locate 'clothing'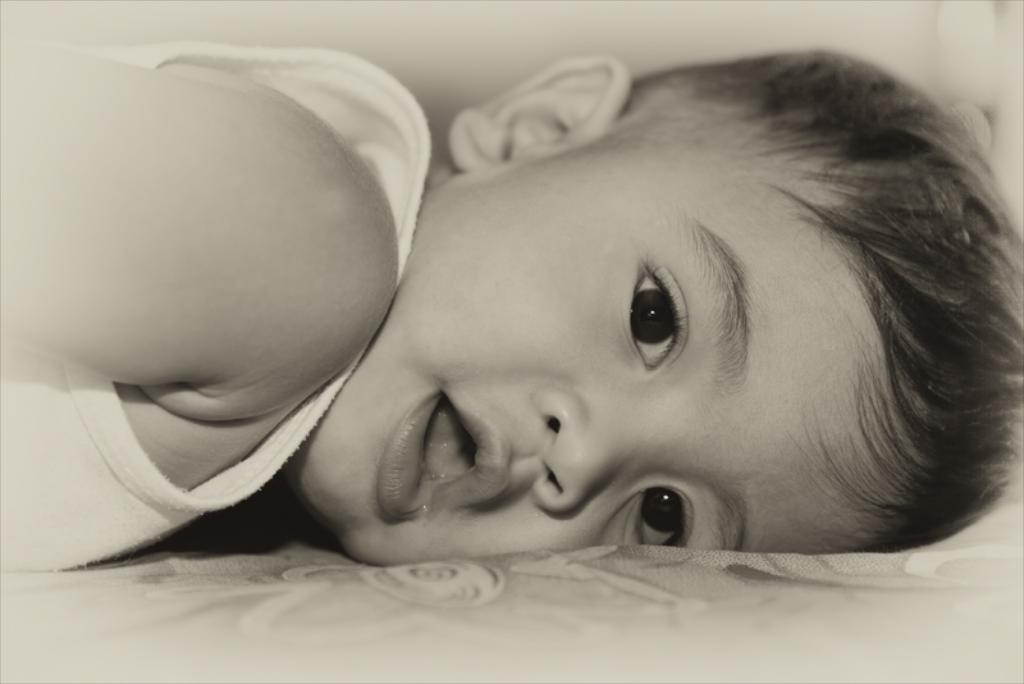
crop(0, 36, 426, 587)
